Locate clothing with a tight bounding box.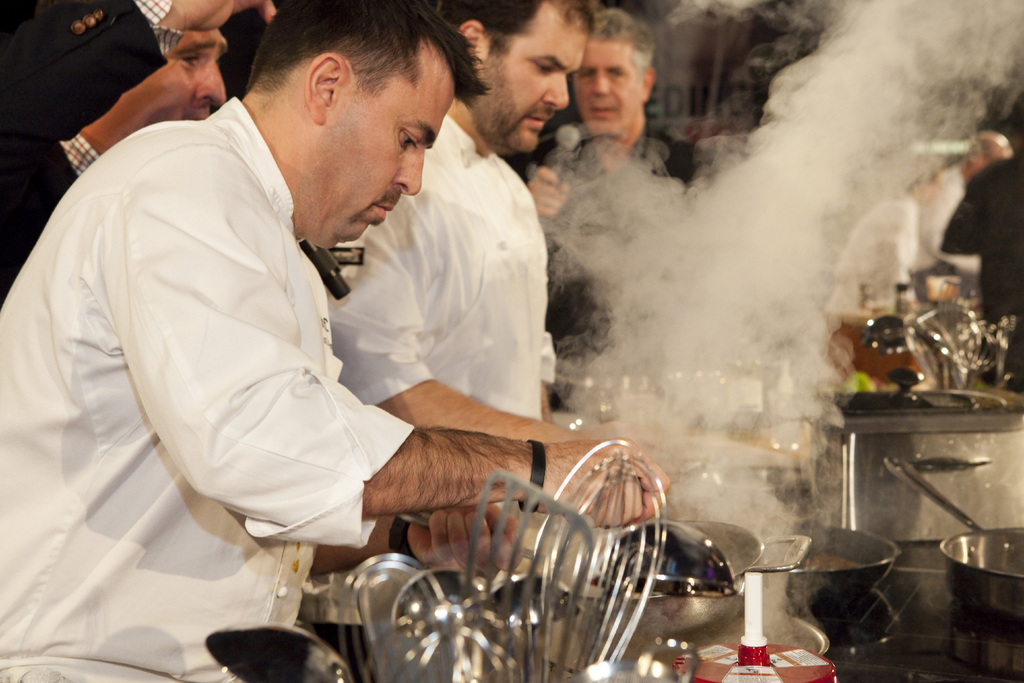
bbox=[0, 0, 184, 300].
